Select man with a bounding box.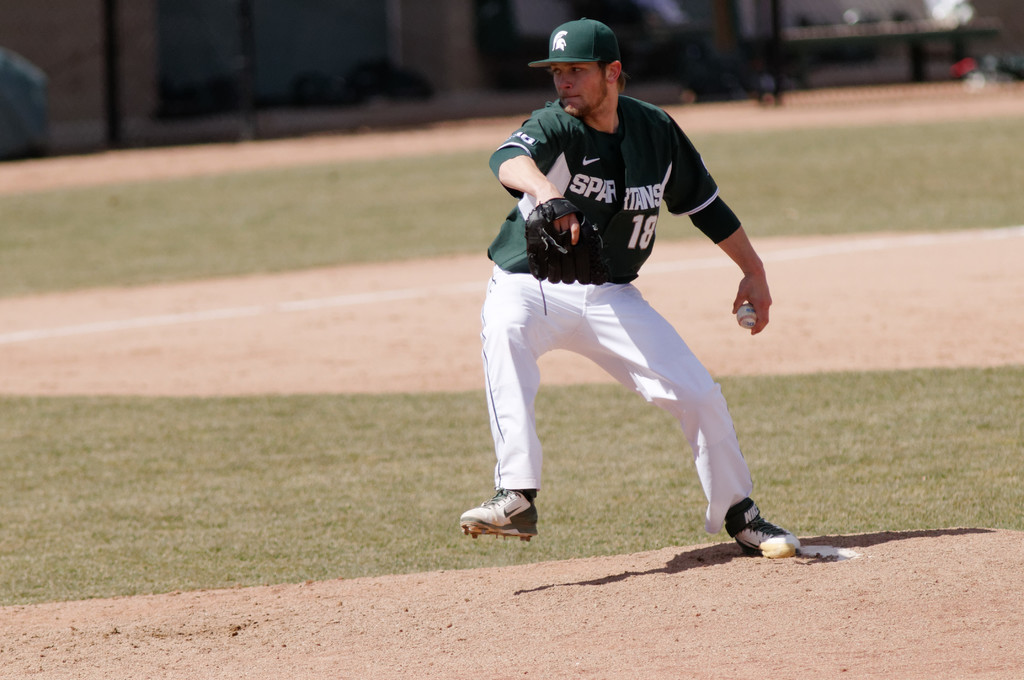
bbox=[428, 35, 793, 573].
